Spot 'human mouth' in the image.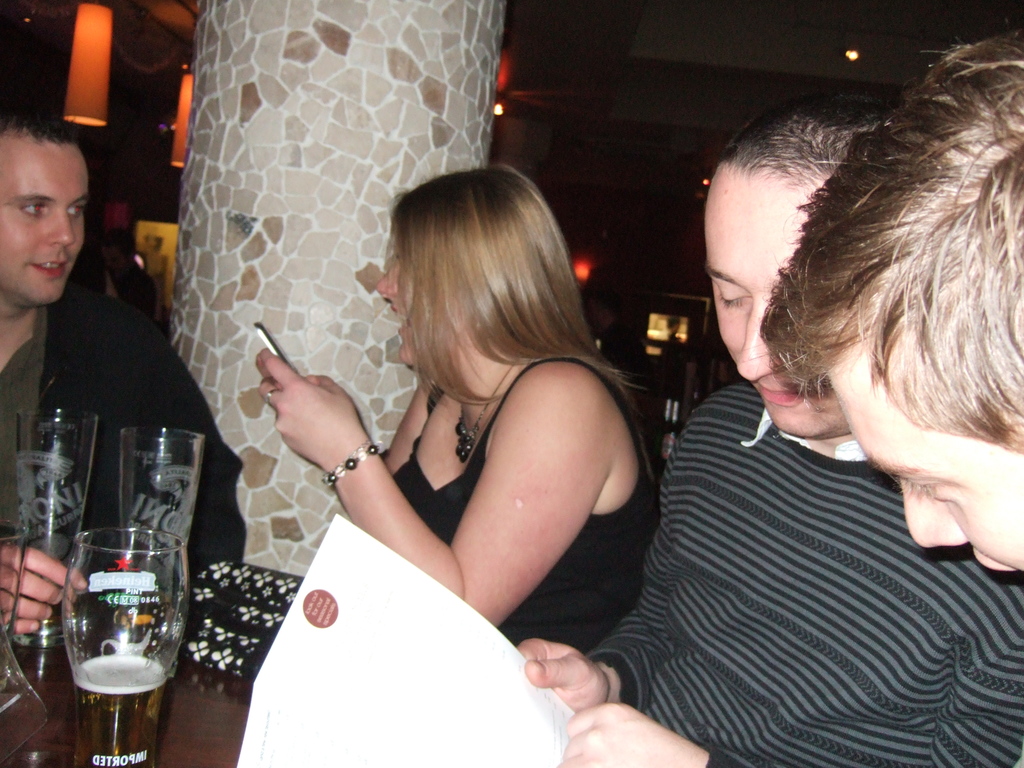
'human mouth' found at x1=28, y1=258, x2=70, y2=275.
